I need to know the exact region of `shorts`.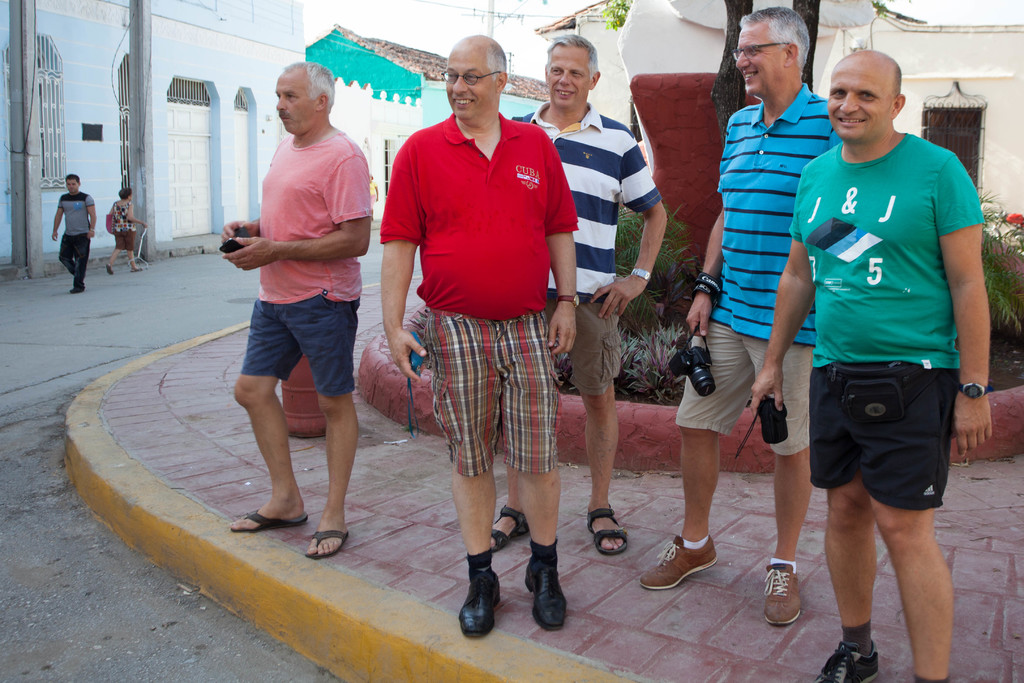
Region: bbox=(547, 299, 624, 399).
